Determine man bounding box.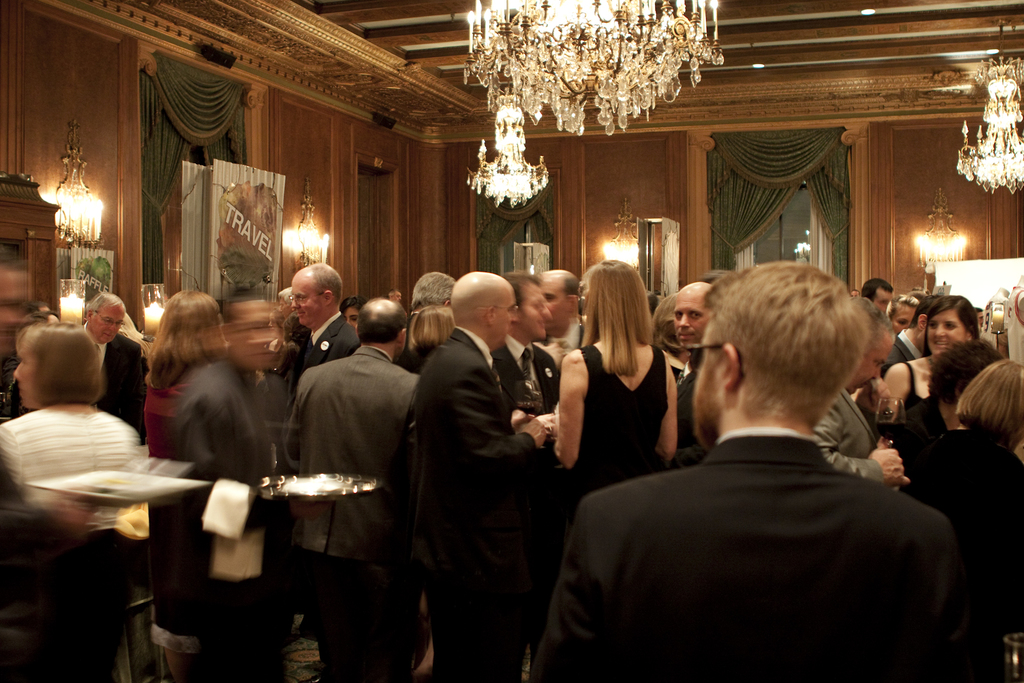
Determined: bbox=(289, 261, 359, 371).
